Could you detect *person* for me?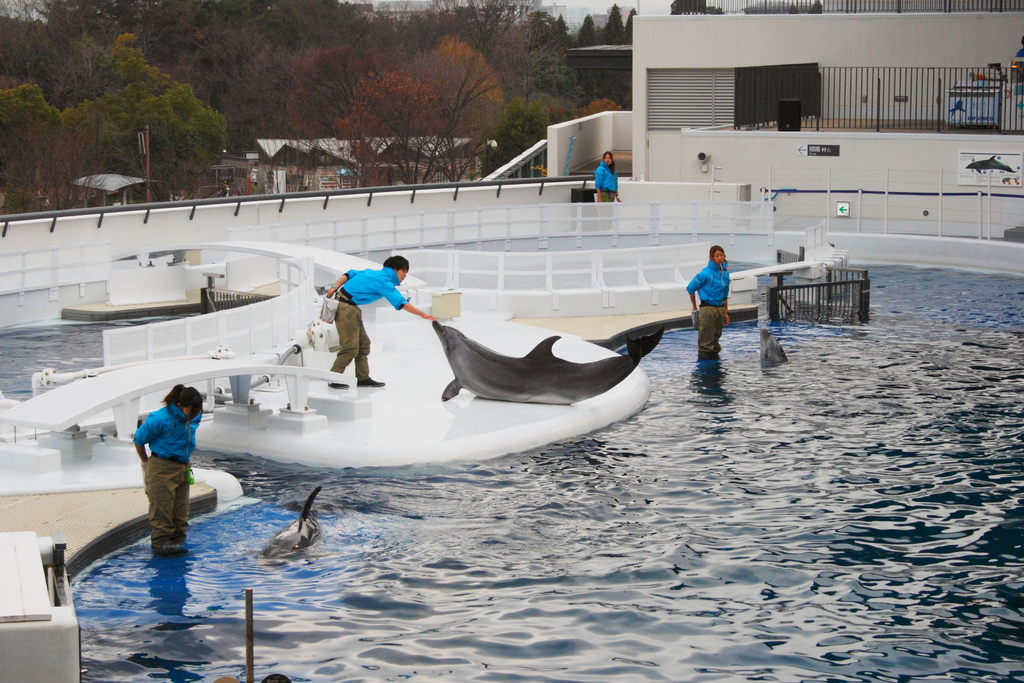
Detection result: locate(589, 152, 630, 206).
